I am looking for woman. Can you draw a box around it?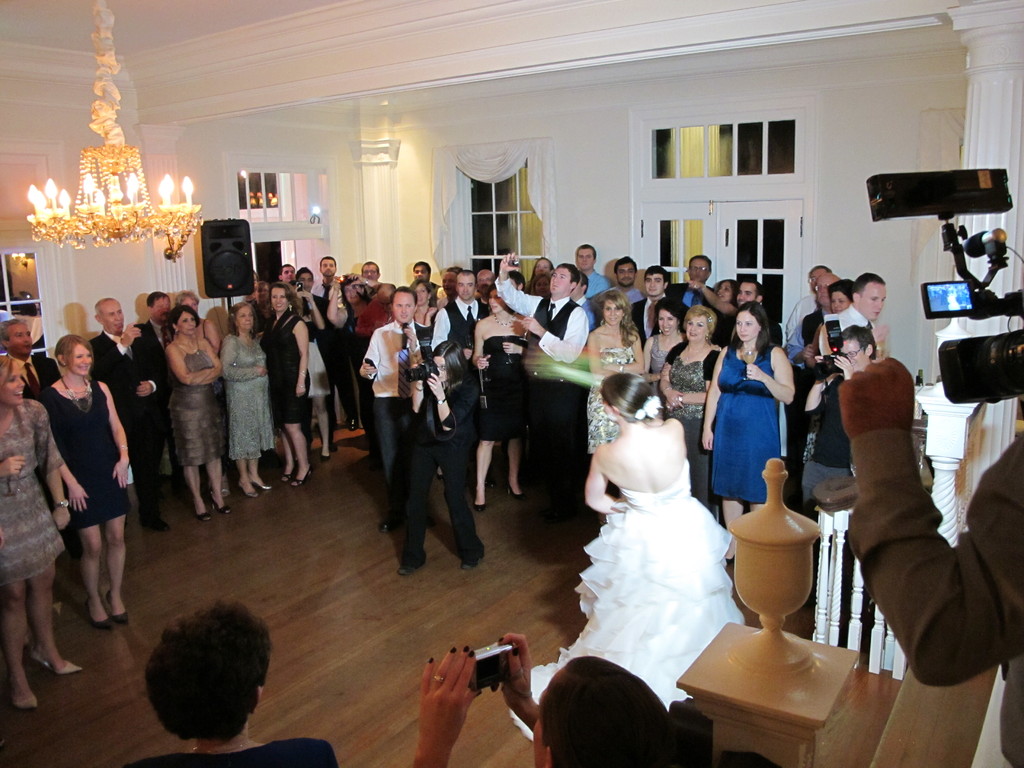
Sure, the bounding box is <box>163,305,223,529</box>.
